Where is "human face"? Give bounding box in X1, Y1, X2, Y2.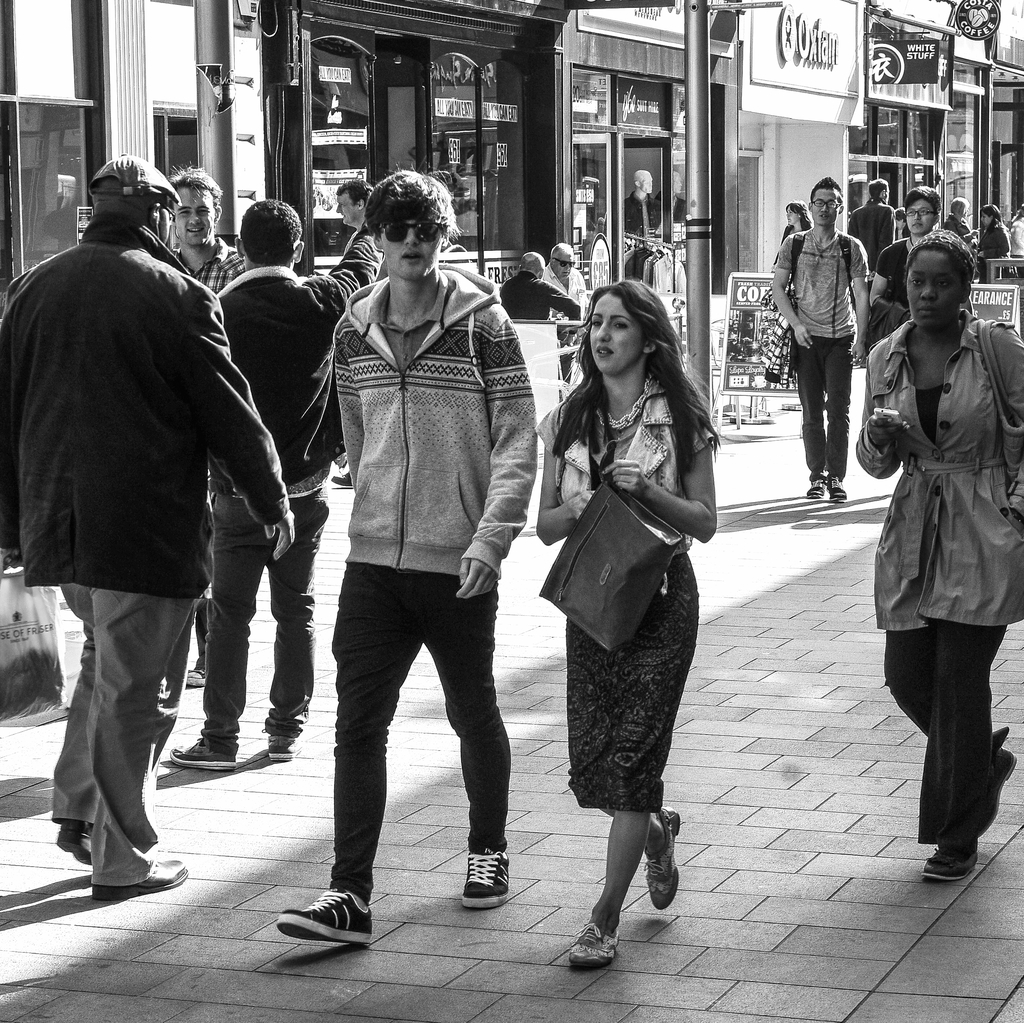
979, 212, 991, 226.
